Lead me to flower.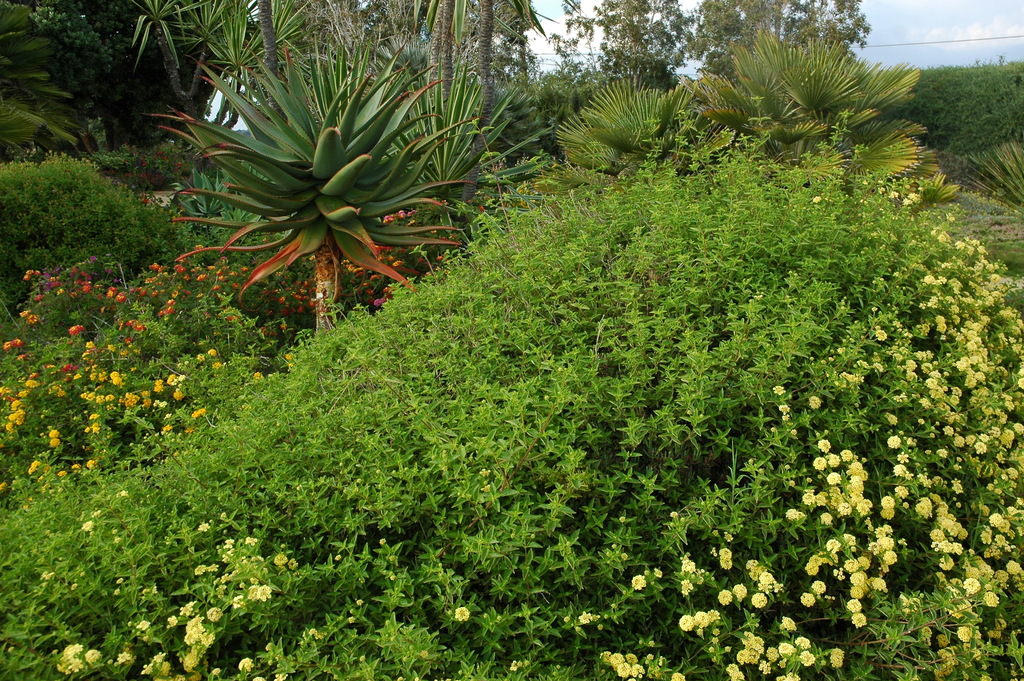
Lead to 332:551:344:563.
